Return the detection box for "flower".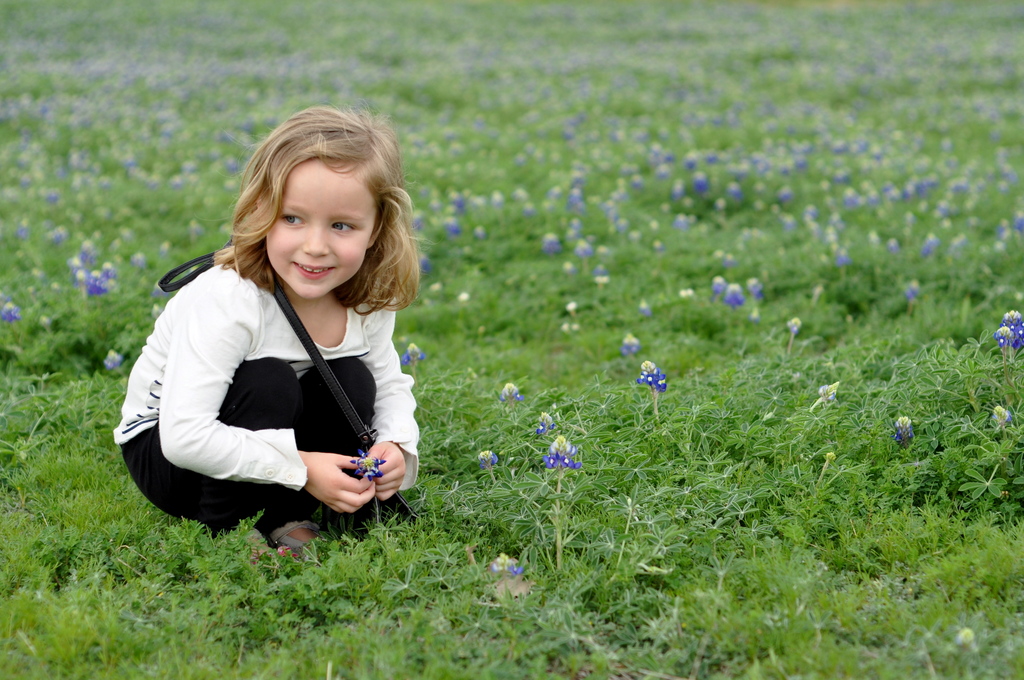
(621,332,643,355).
